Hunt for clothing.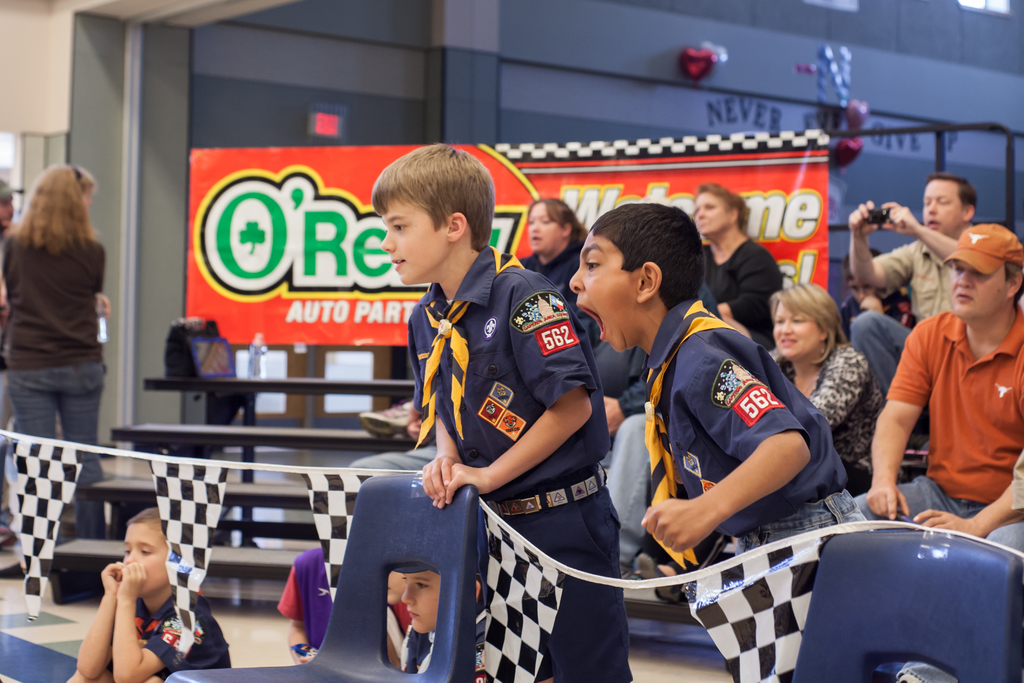
Hunted down at box(0, 229, 103, 547).
